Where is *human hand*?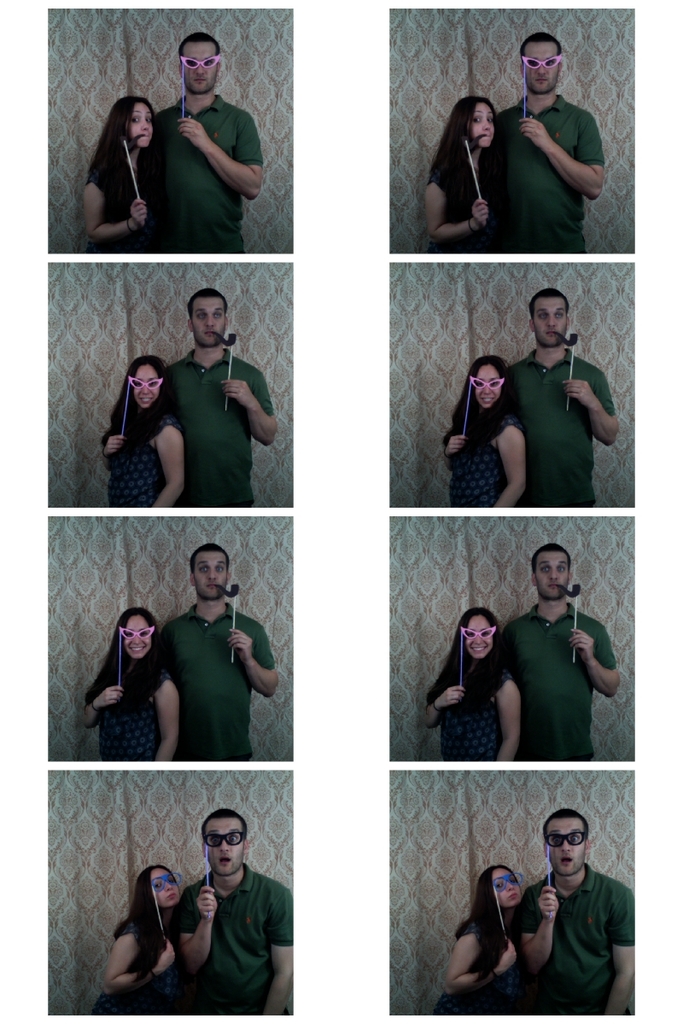
left=217, top=376, right=254, bottom=410.
